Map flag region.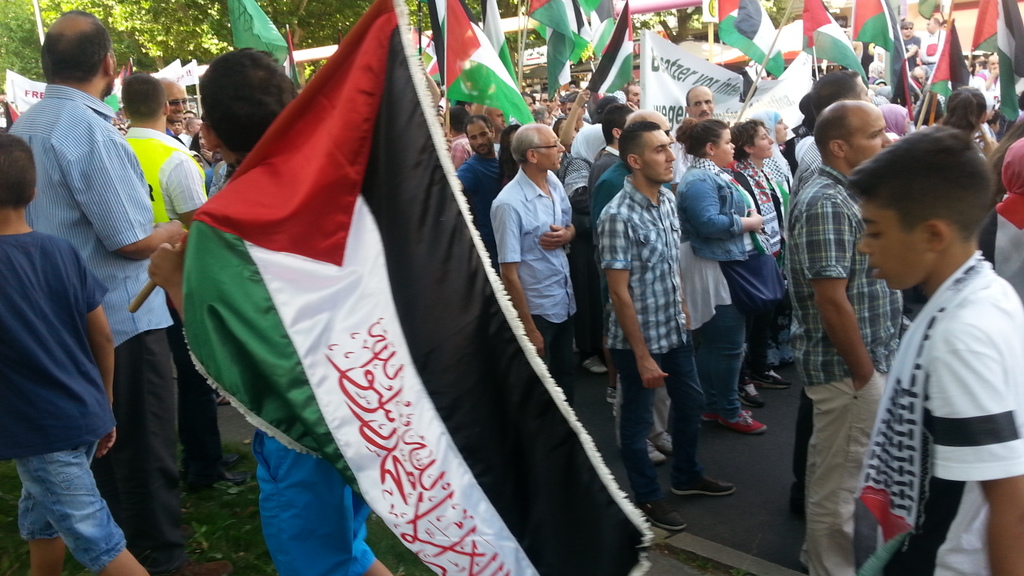
Mapped to 799 0 867 91.
